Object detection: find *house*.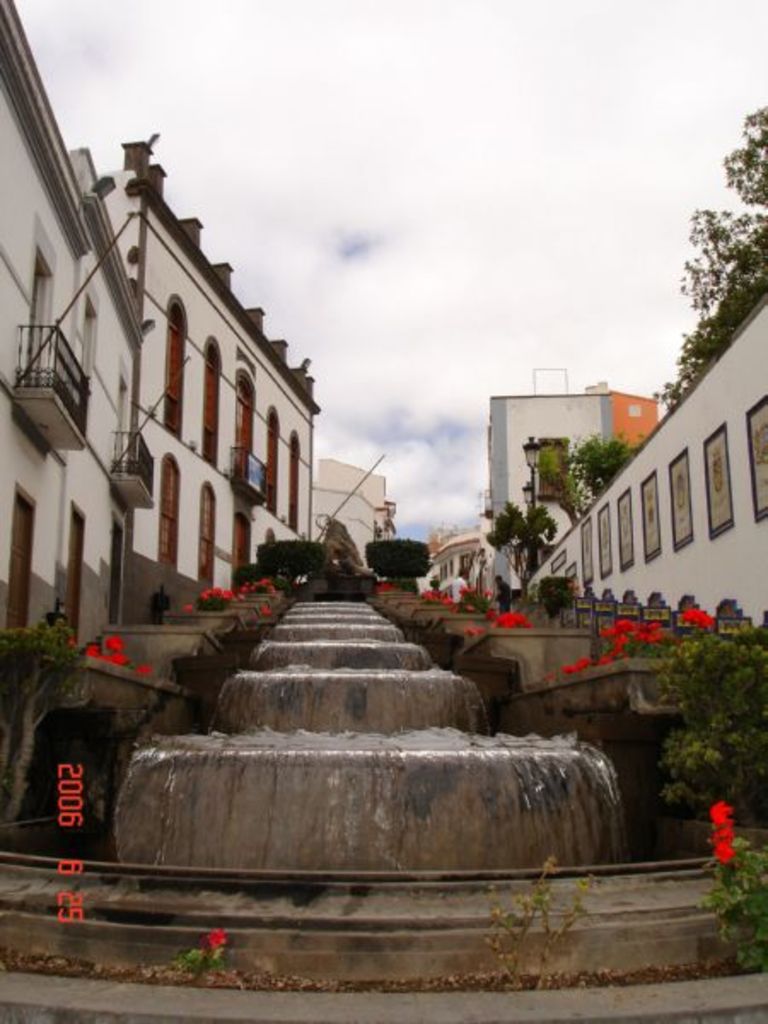
crop(113, 137, 317, 631).
